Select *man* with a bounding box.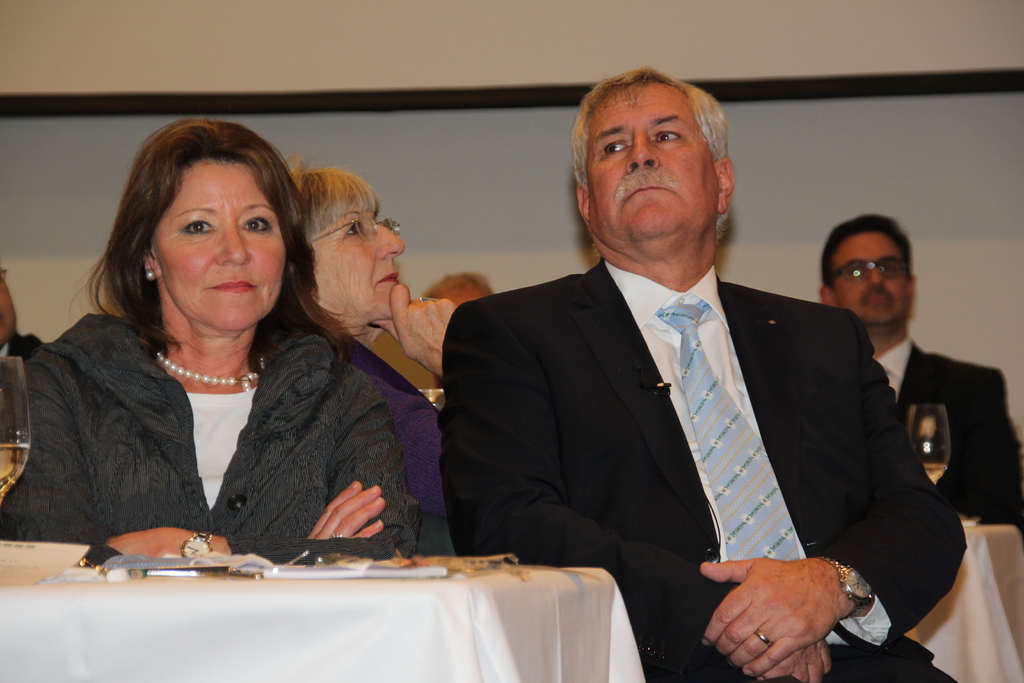
{"left": 422, "top": 267, "right": 492, "bottom": 311}.
